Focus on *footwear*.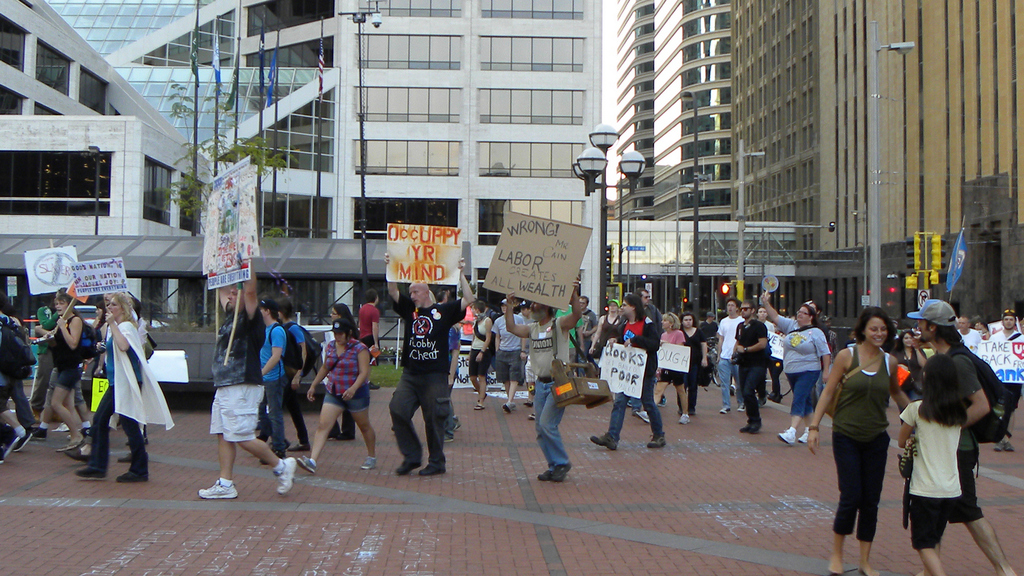
Focused at crop(719, 408, 728, 414).
